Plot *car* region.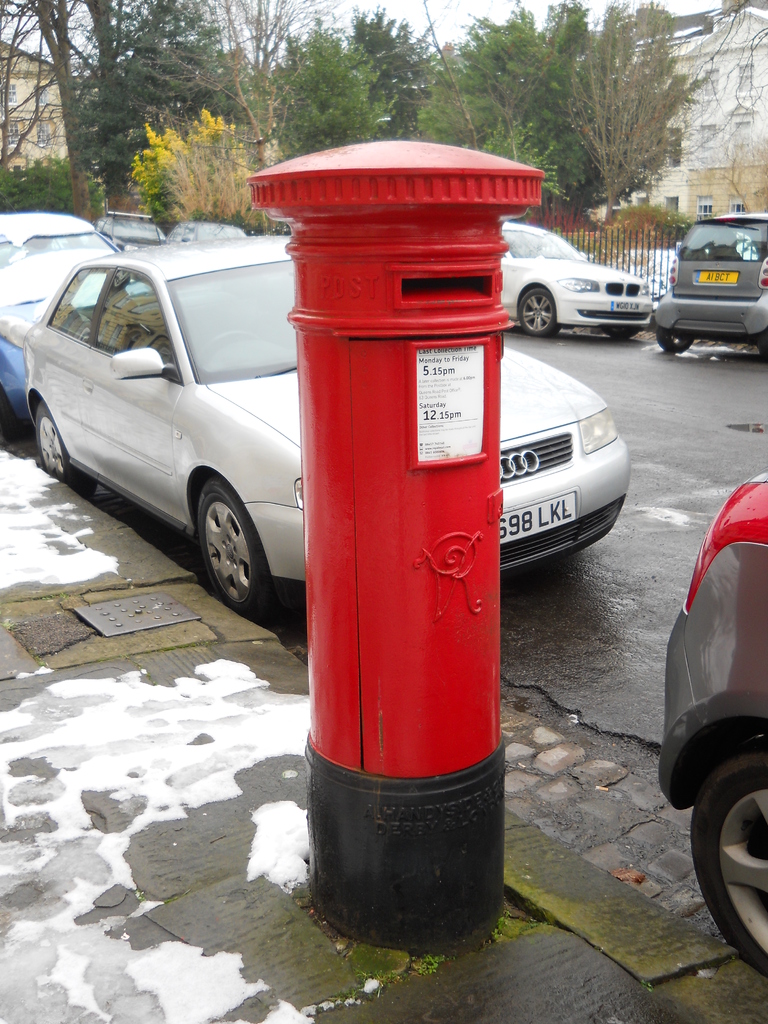
Plotted at [657, 472, 767, 988].
